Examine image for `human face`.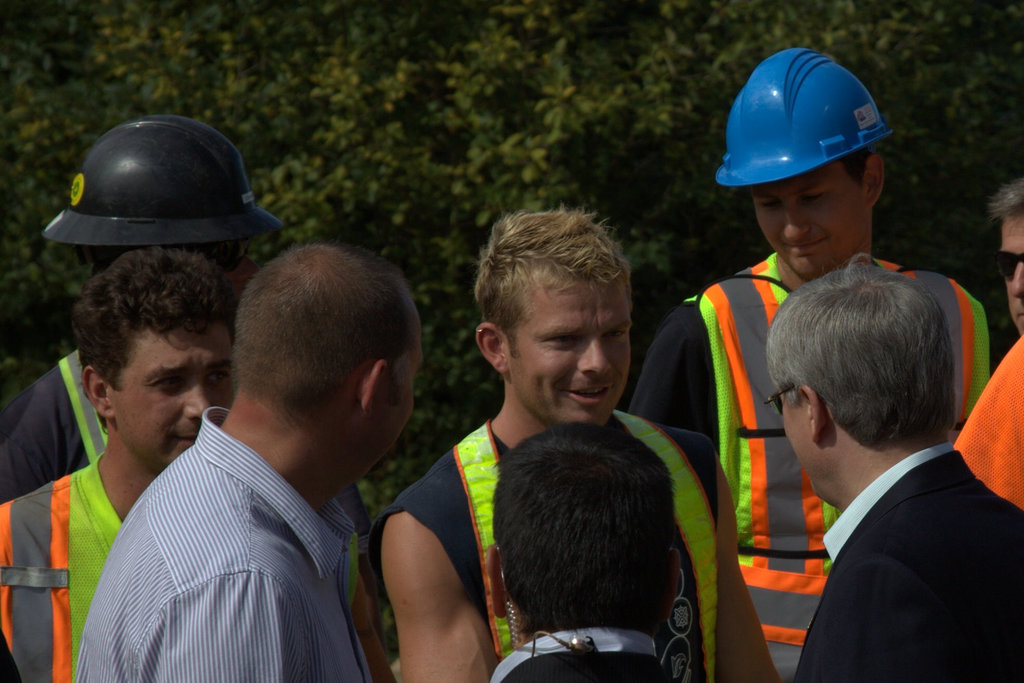
Examination result: l=753, t=174, r=863, b=273.
